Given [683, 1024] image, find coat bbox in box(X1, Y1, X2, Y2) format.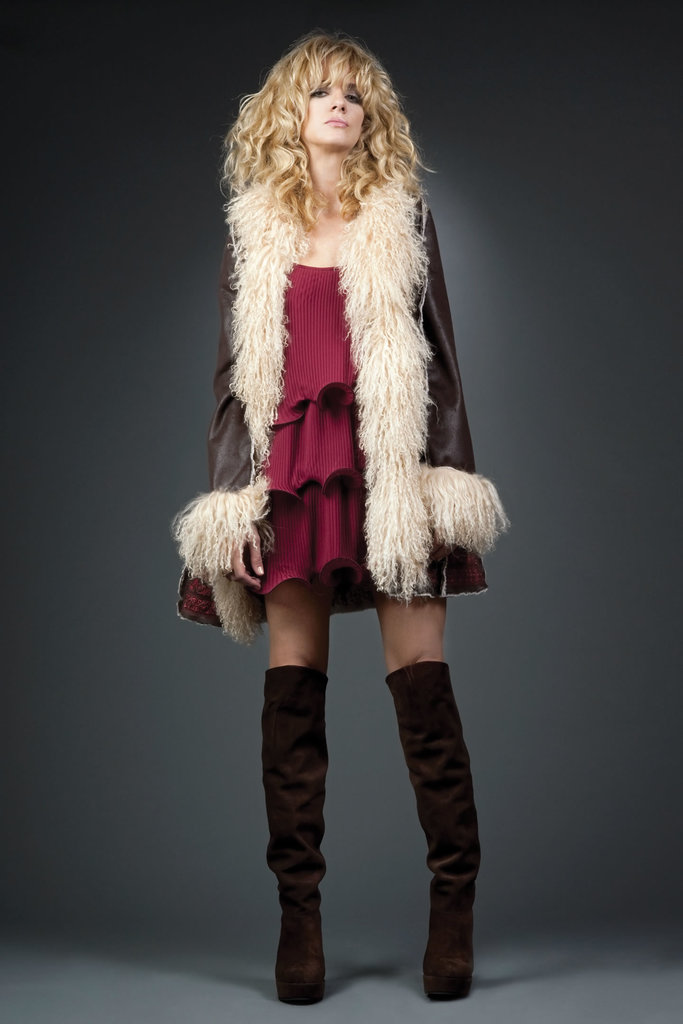
box(195, 56, 488, 663).
